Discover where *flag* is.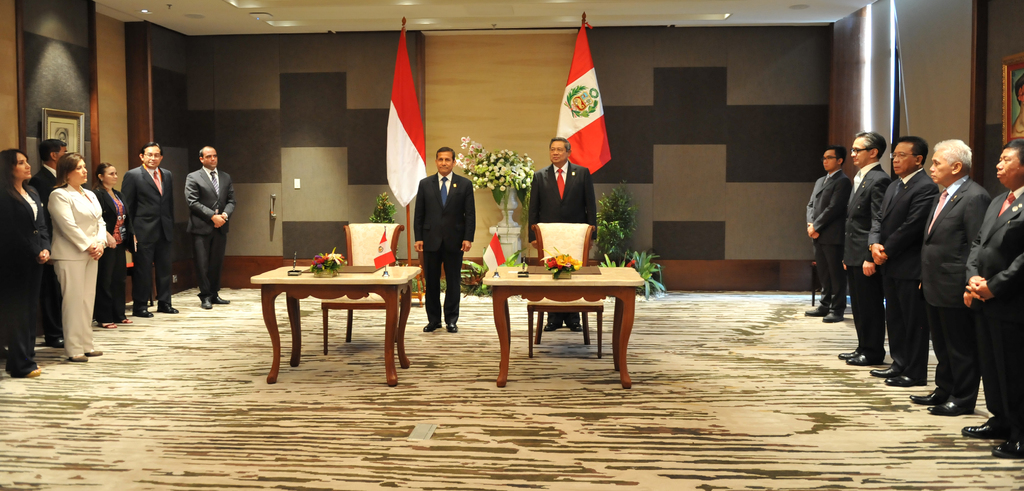
Discovered at (left=371, top=226, right=392, bottom=266).
